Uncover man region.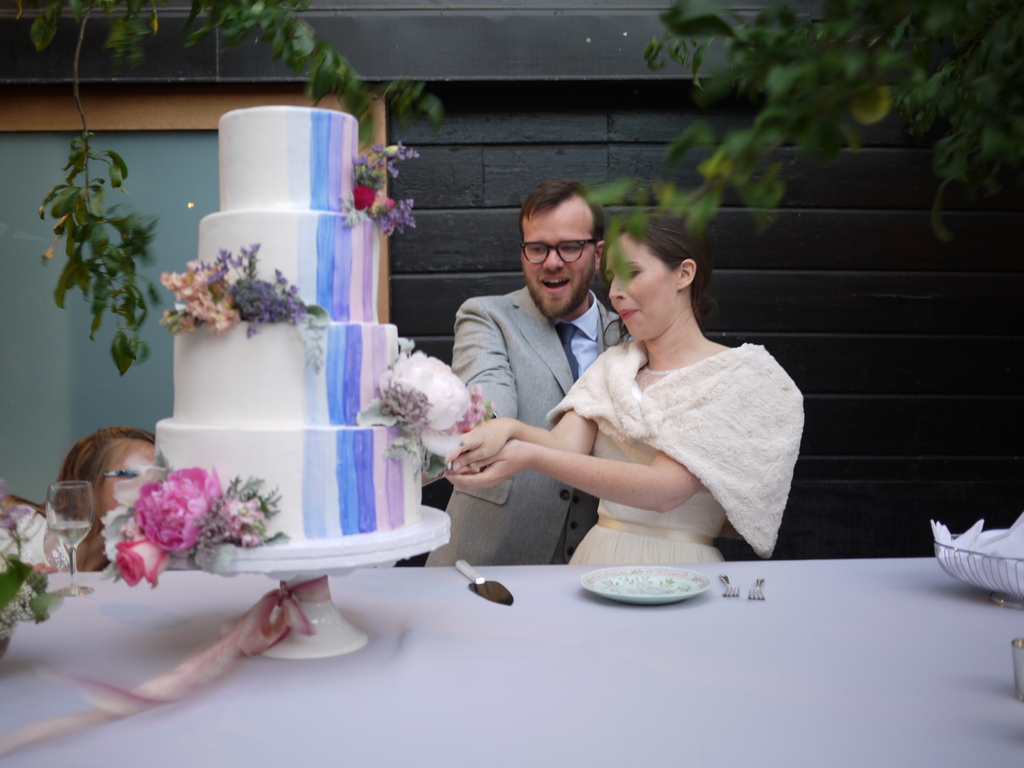
Uncovered: 392:186:643:579.
